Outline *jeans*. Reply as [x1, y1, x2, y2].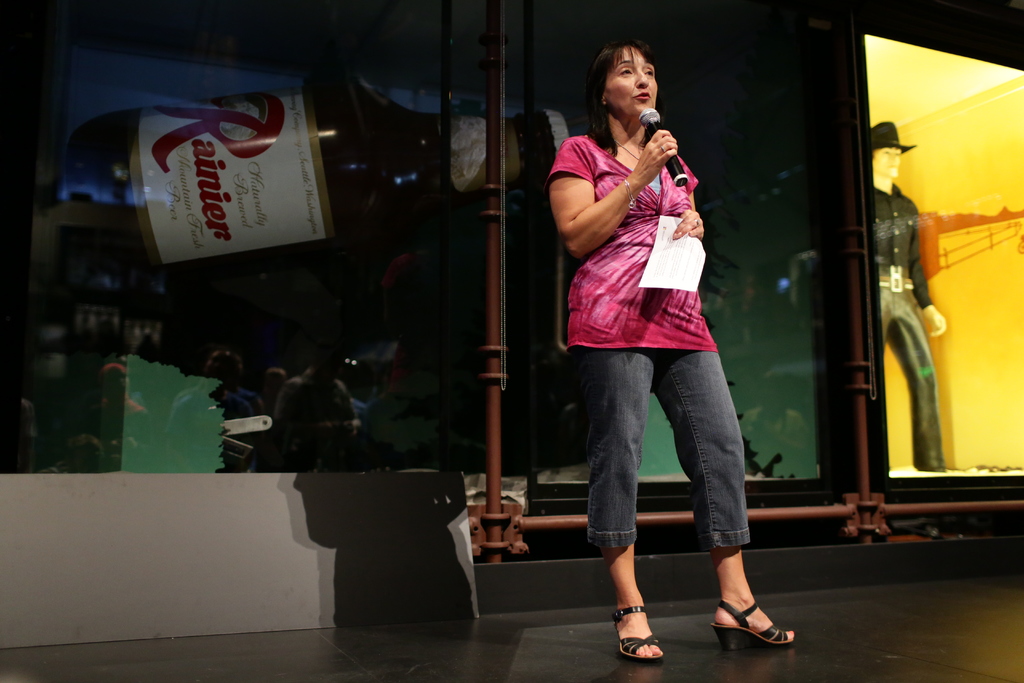
[565, 344, 752, 553].
